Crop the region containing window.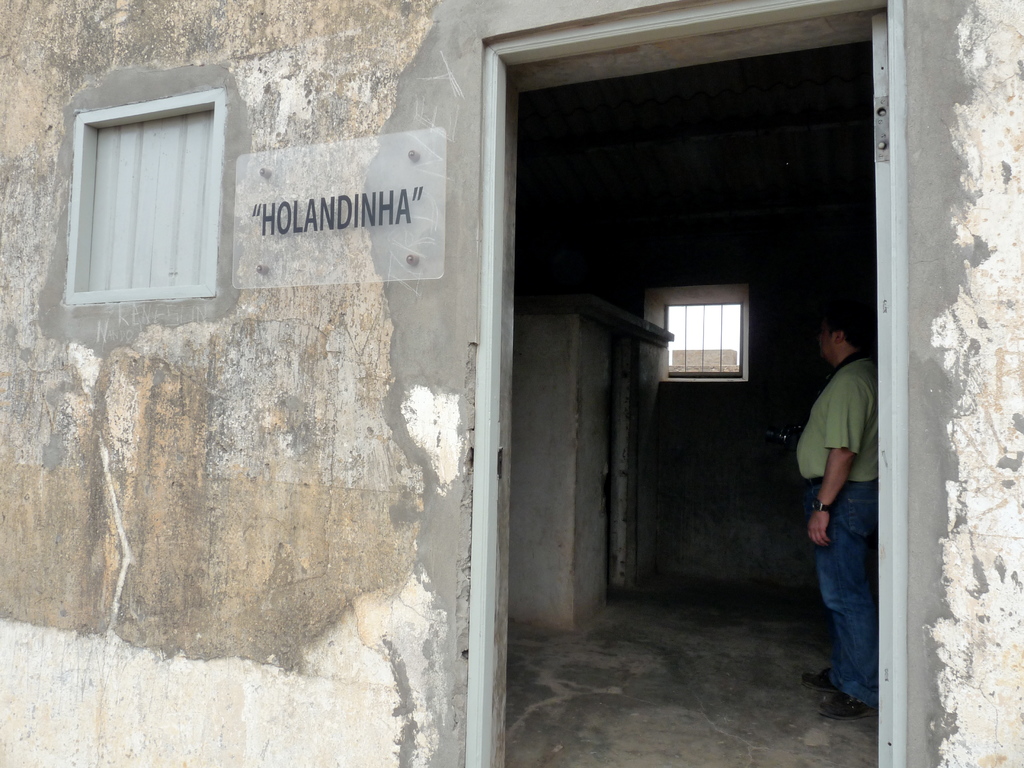
Crop region: [60, 60, 223, 317].
